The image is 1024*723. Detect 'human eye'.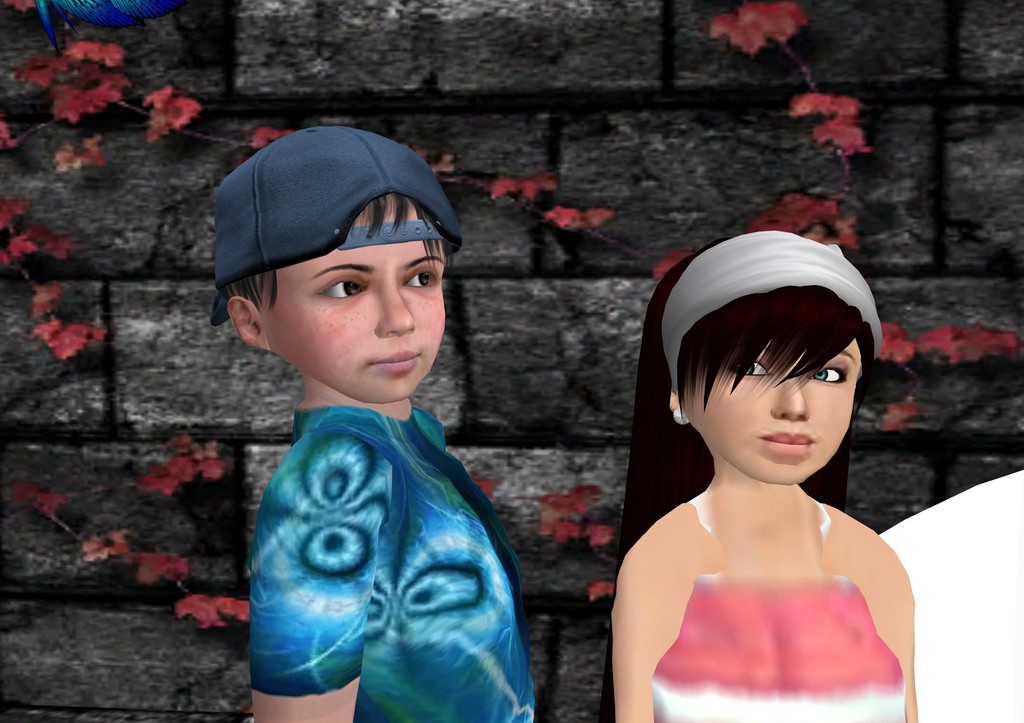
Detection: {"x1": 724, "y1": 353, "x2": 769, "y2": 378}.
